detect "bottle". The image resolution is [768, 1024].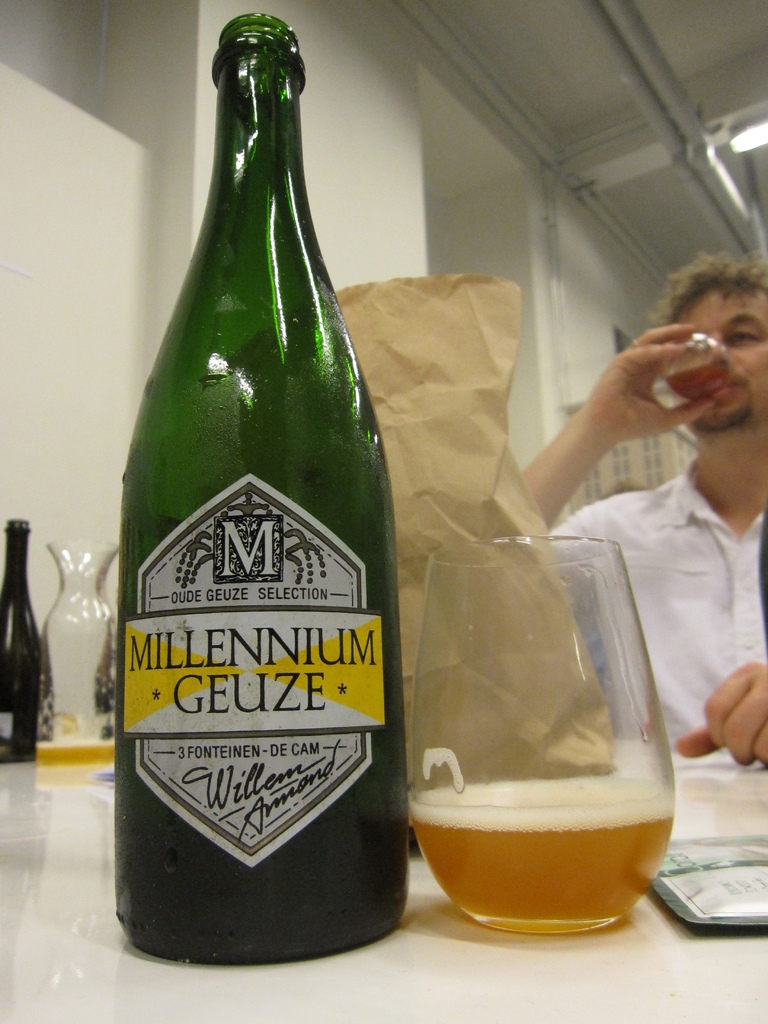
<box>100,0,416,1007</box>.
